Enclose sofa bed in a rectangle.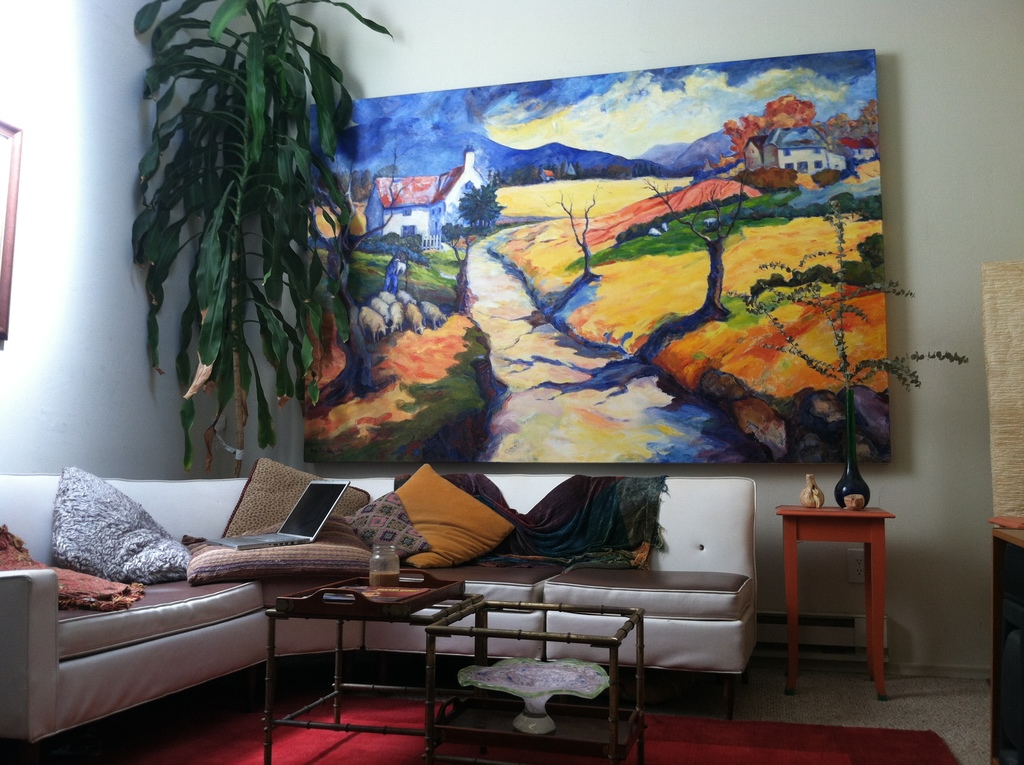
[0, 459, 765, 761].
